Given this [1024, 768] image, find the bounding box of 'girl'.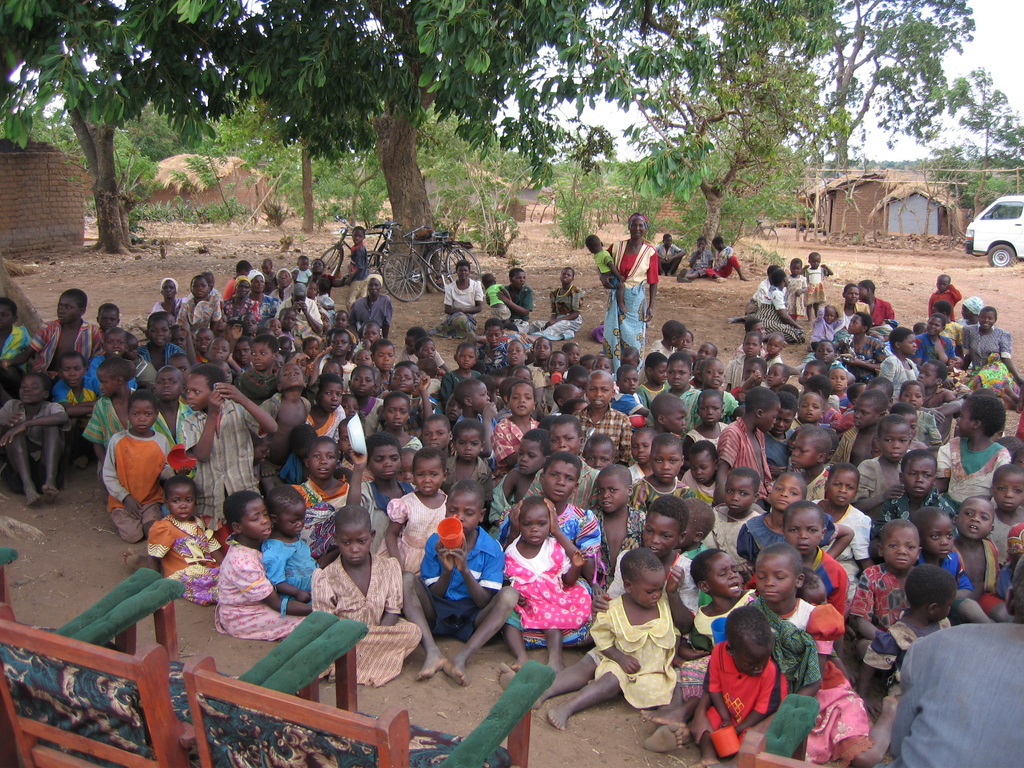
(x1=782, y1=258, x2=807, y2=321).
